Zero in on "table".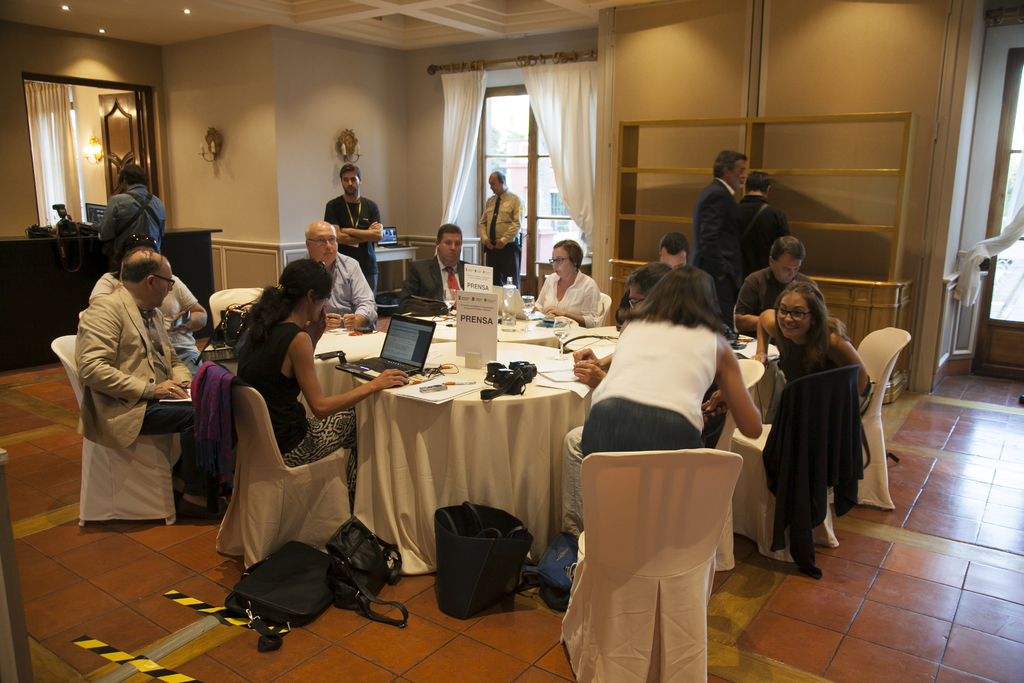
Zeroed in: l=287, t=304, r=400, b=383.
